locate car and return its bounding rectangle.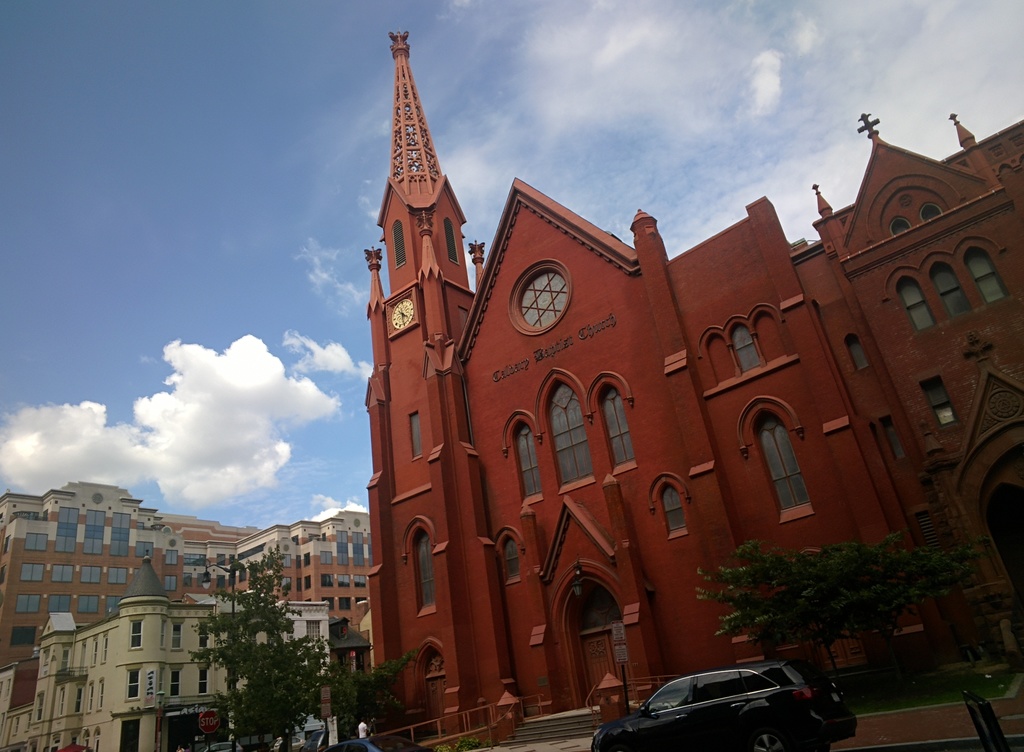
Rect(588, 671, 856, 751).
